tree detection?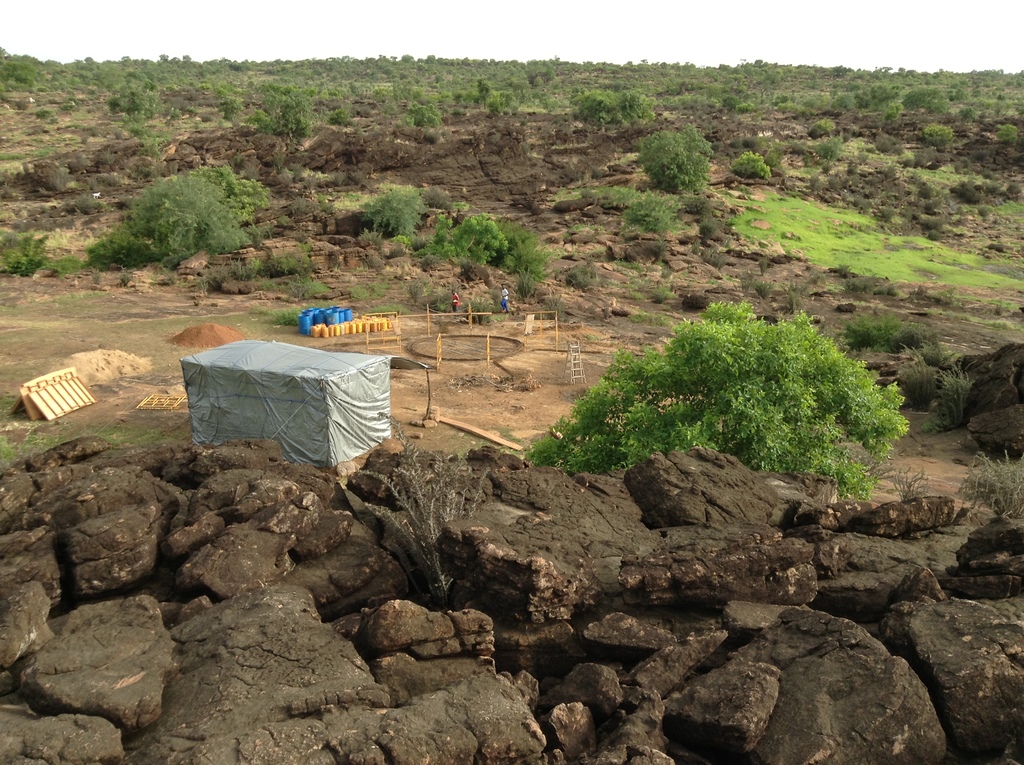
(957, 446, 1023, 520)
